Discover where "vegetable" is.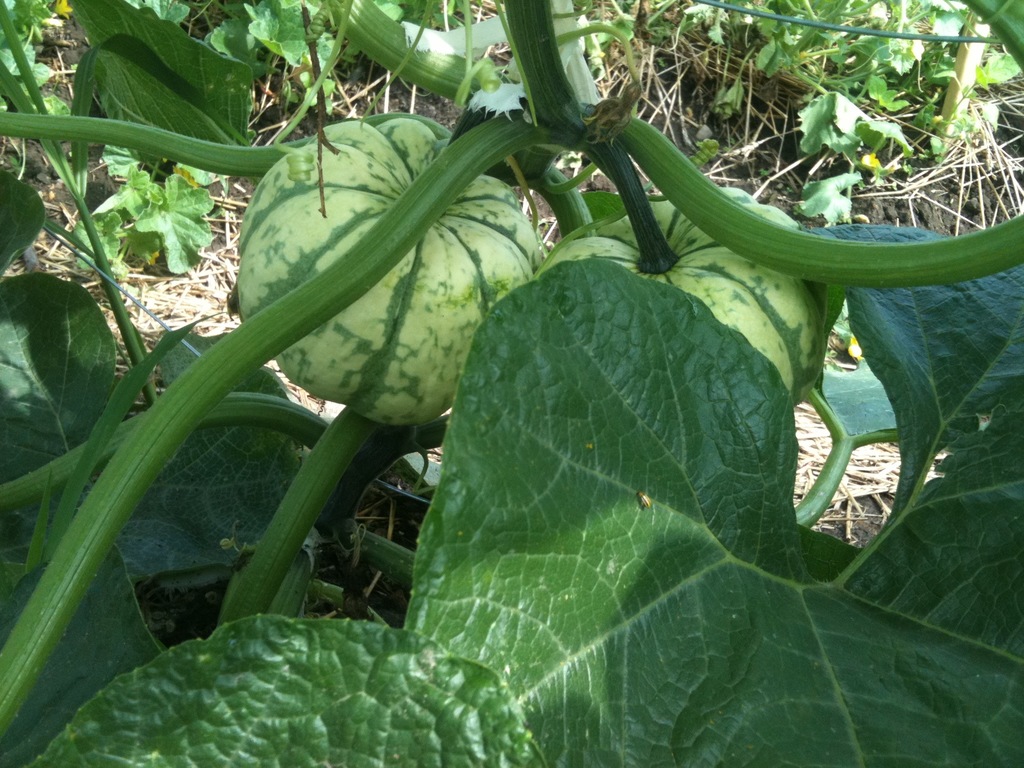
Discovered at x1=51 y1=38 x2=1023 y2=728.
